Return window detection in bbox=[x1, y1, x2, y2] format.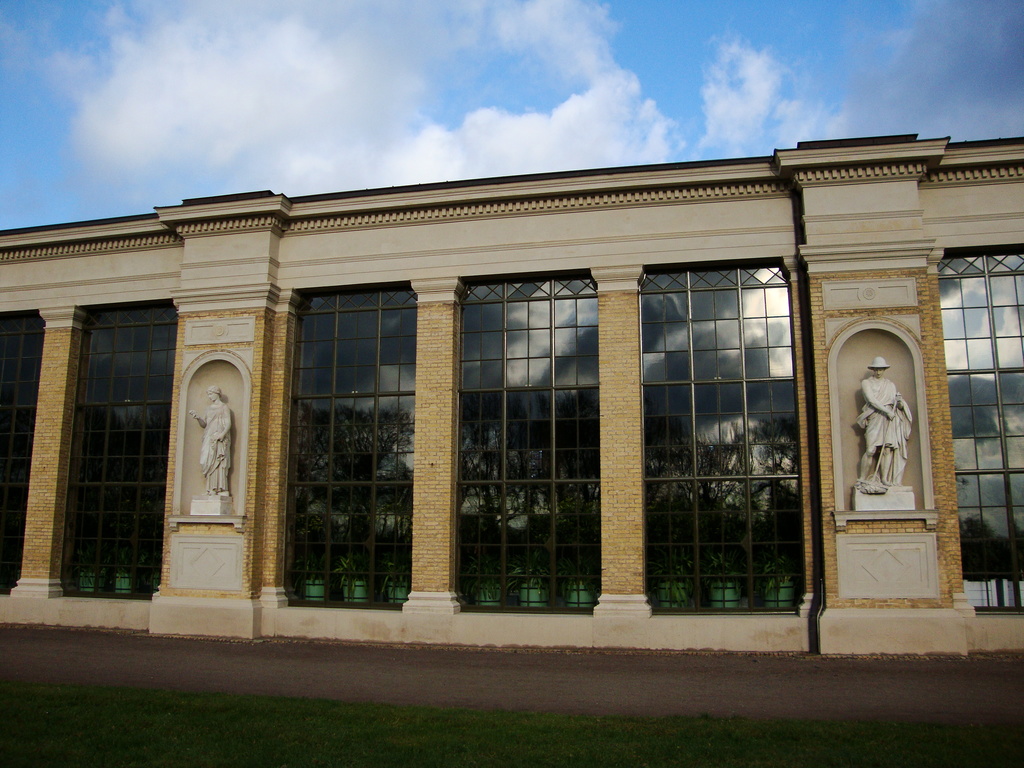
bbox=[48, 264, 170, 602].
